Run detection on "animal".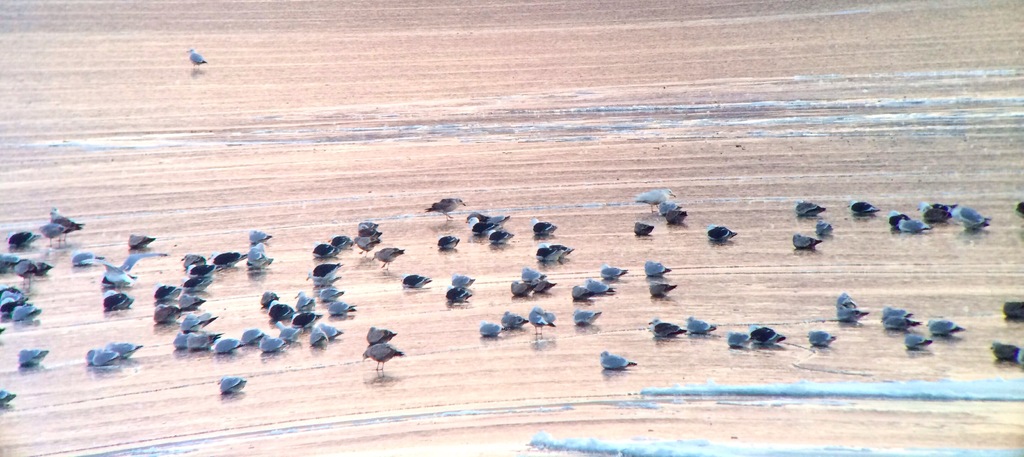
Result: pyautogui.locateOnScreen(0, 252, 22, 275).
